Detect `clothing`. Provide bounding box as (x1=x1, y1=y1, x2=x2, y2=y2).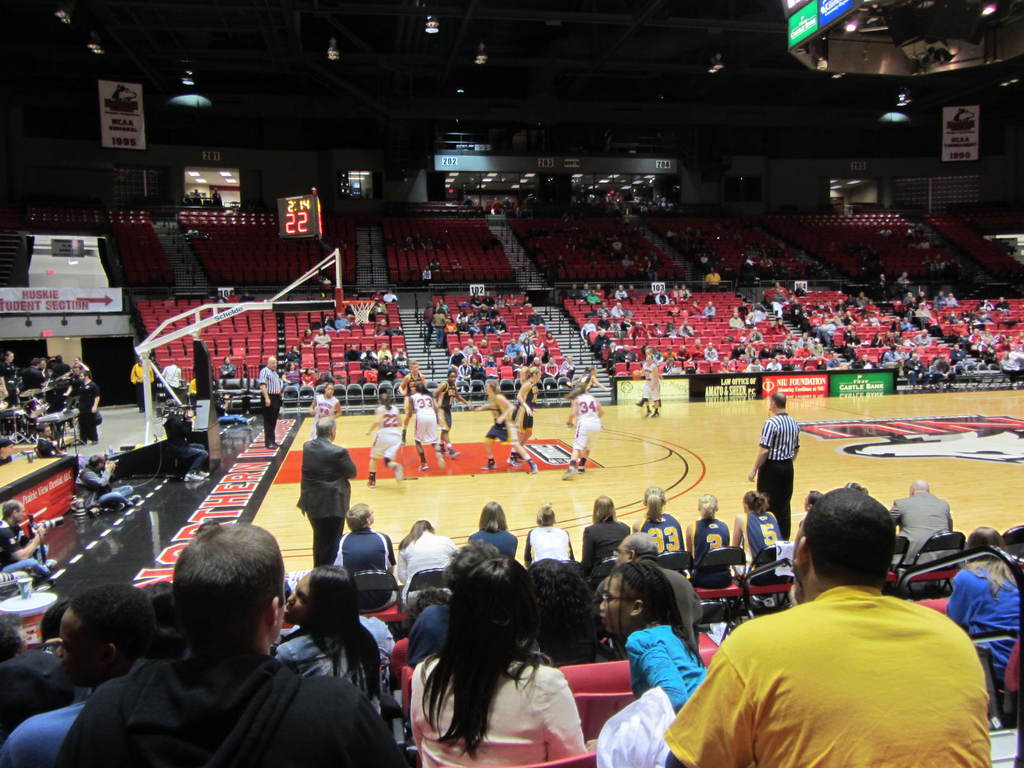
(x1=911, y1=364, x2=932, y2=378).
